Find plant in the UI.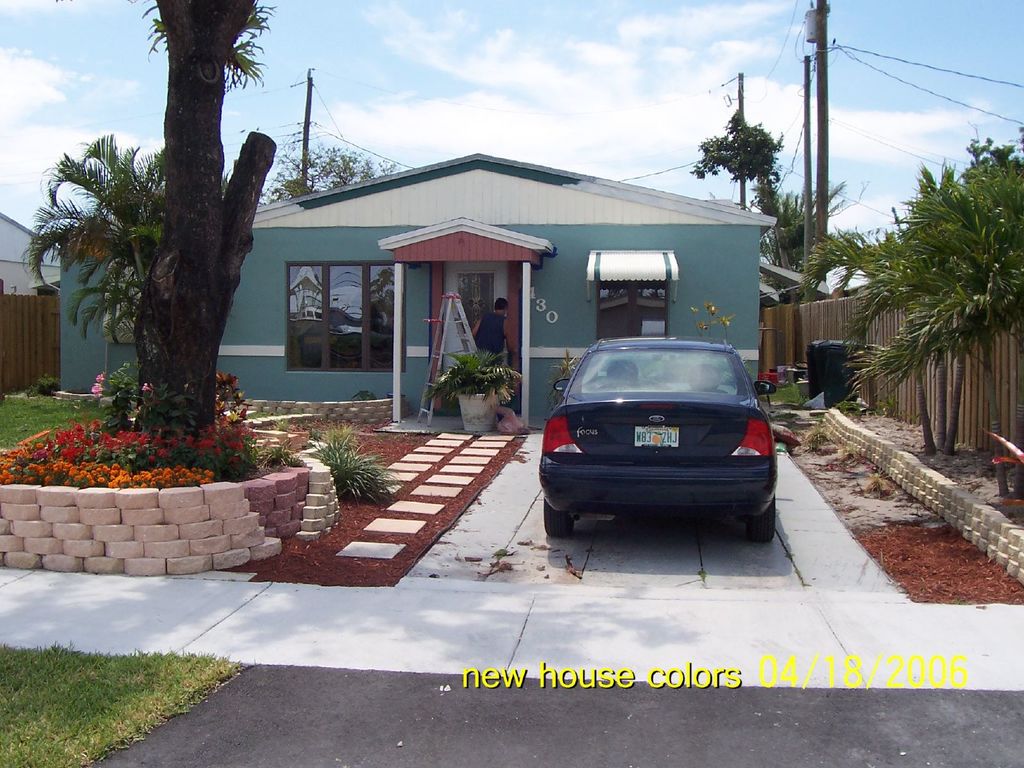
UI element at {"x1": 840, "y1": 447, "x2": 860, "y2": 463}.
